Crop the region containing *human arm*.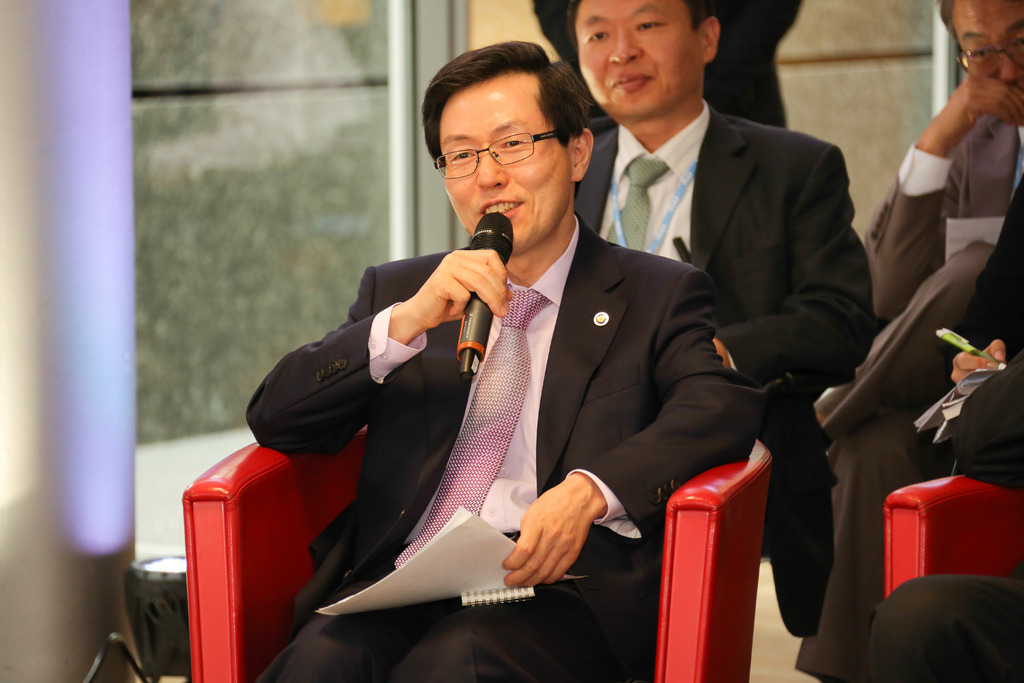
Crop region: detection(239, 259, 516, 465).
